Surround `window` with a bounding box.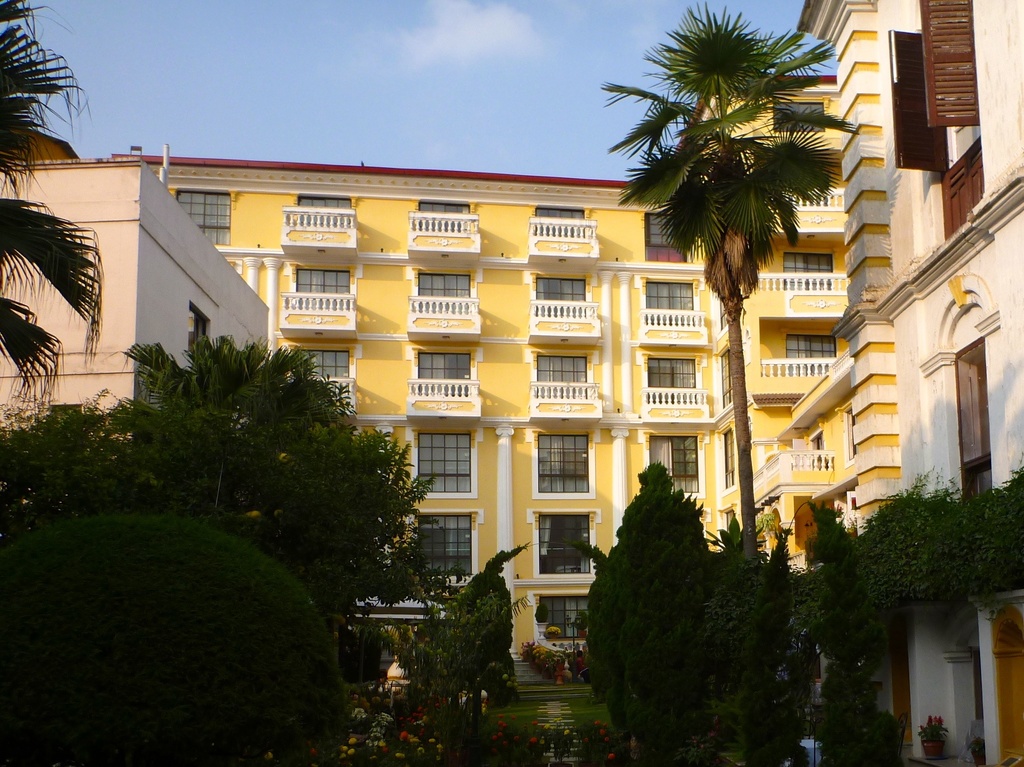
l=532, t=273, r=588, b=318.
